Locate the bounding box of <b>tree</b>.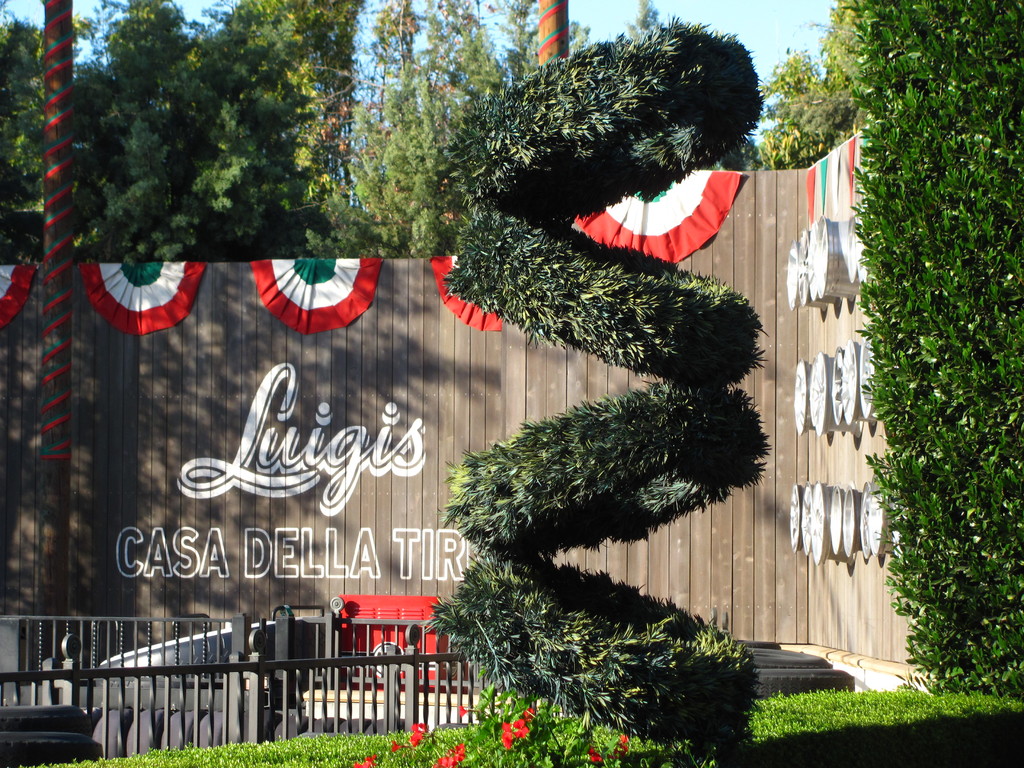
Bounding box: {"left": 851, "top": 20, "right": 1014, "bottom": 714}.
